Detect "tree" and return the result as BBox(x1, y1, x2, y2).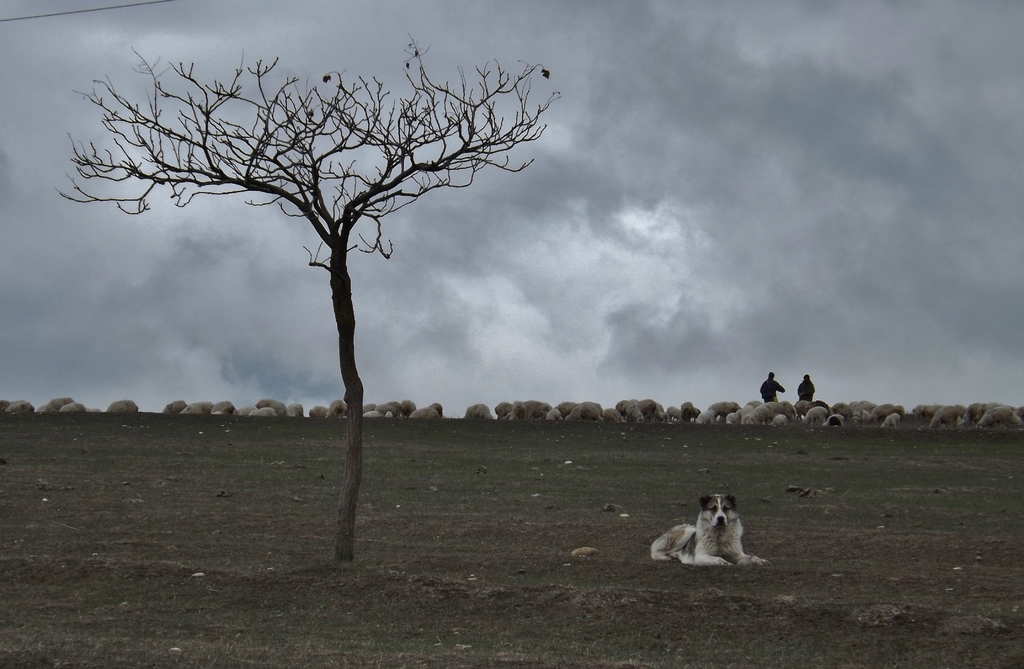
BBox(51, 38, 560, 563).
